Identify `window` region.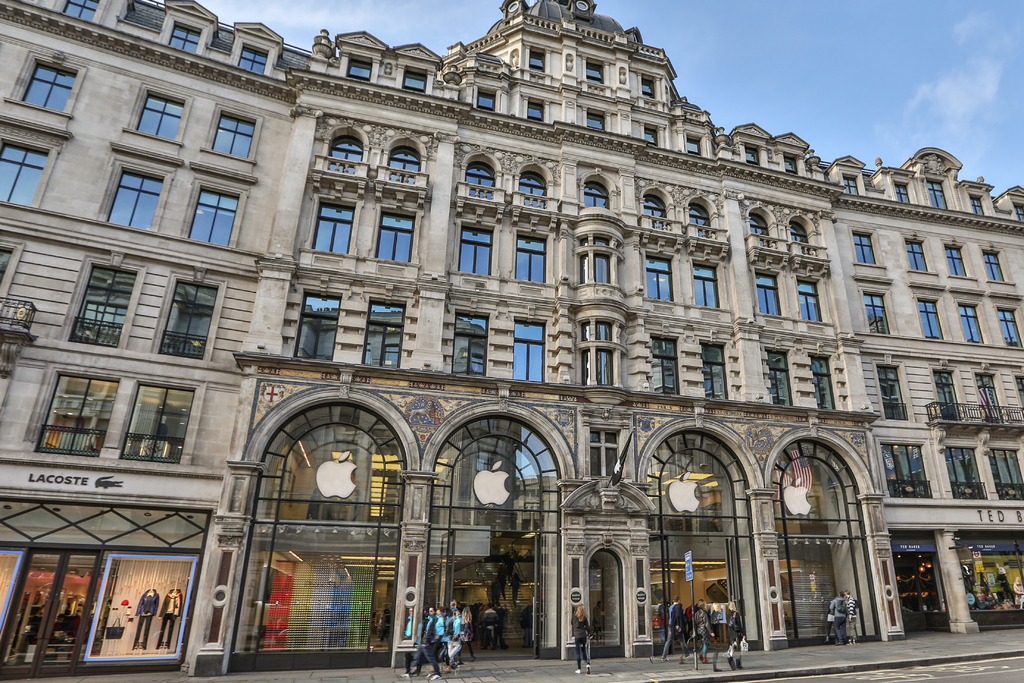
Region: l=852, t=232, r=876, b=263.
